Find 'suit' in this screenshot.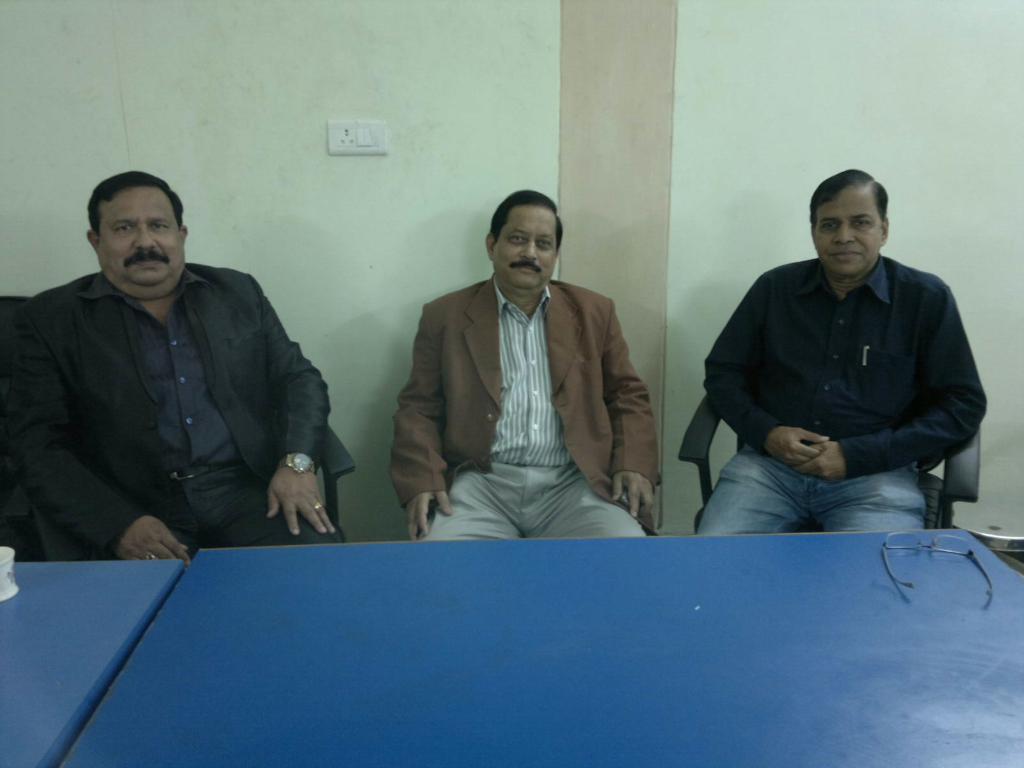
The bounding box for 'suit' is (x1=13, y1=194, x2=346, y2=574).
